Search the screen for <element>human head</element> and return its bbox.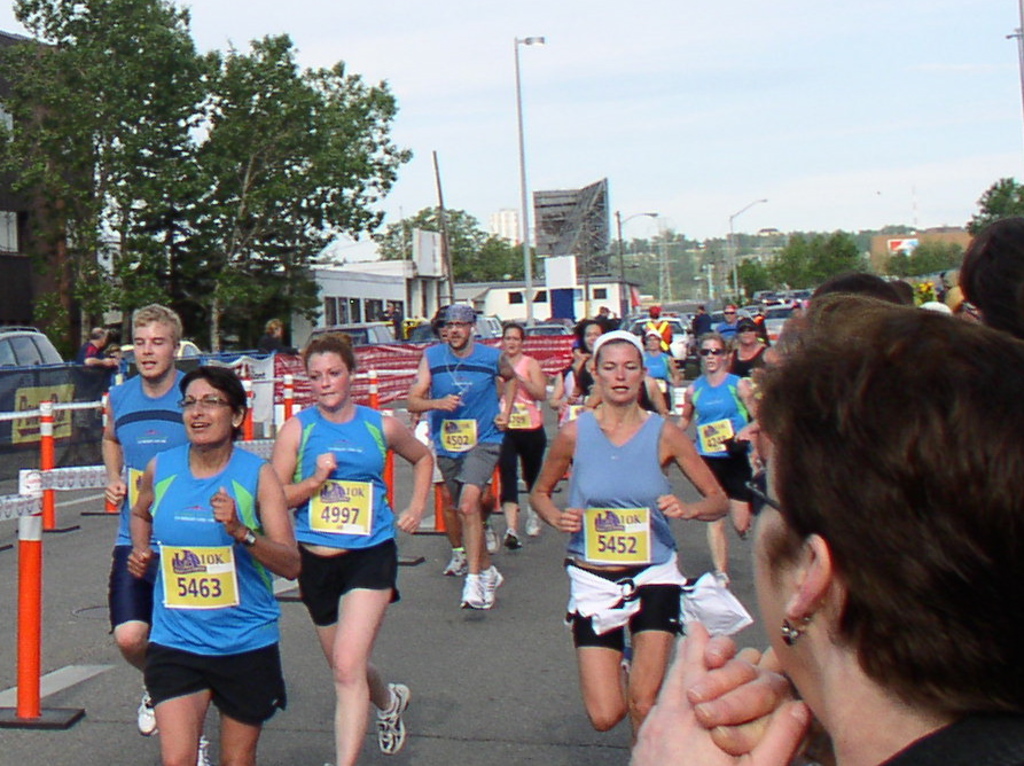
Found: bbox=[583, 321, 607, 351].
